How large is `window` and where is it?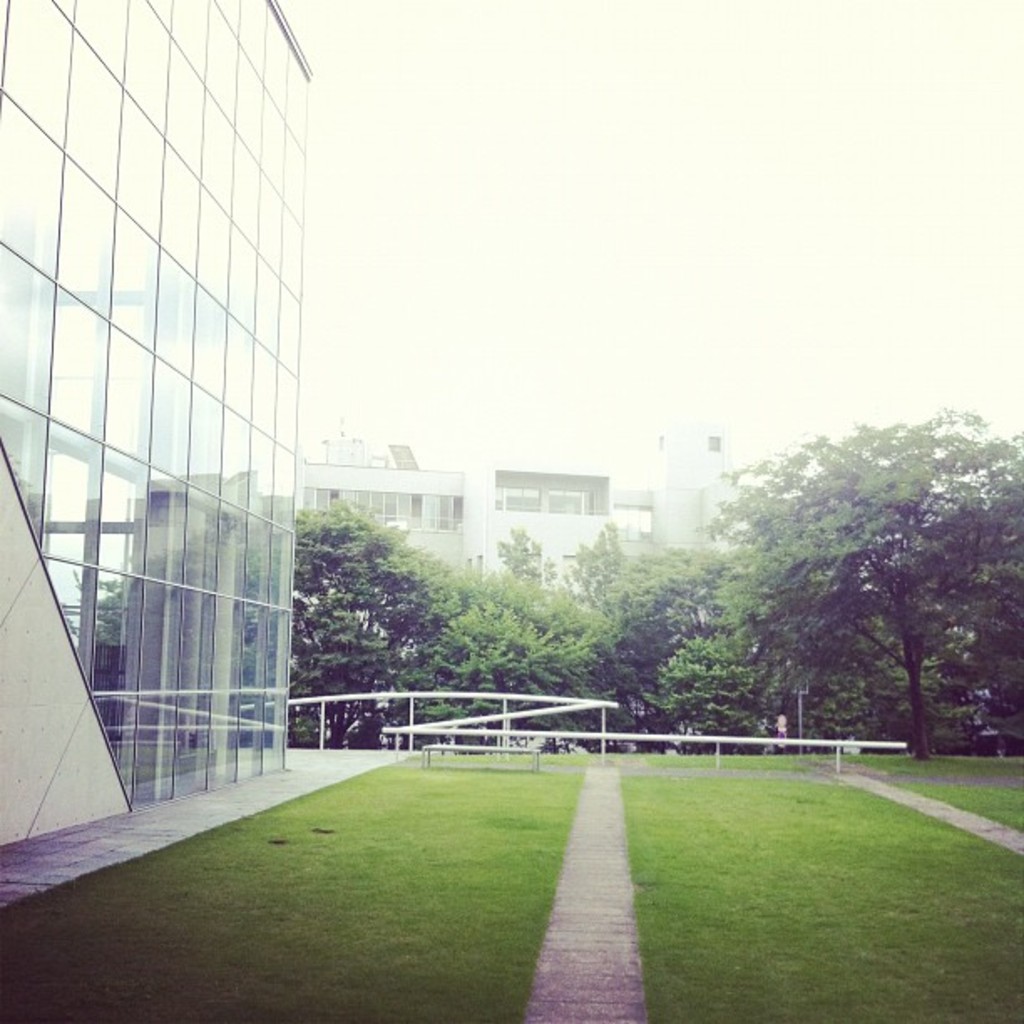
Bounding box: {"x1": 499, "y1": 484, "x2": 544, "y2": 514}.
